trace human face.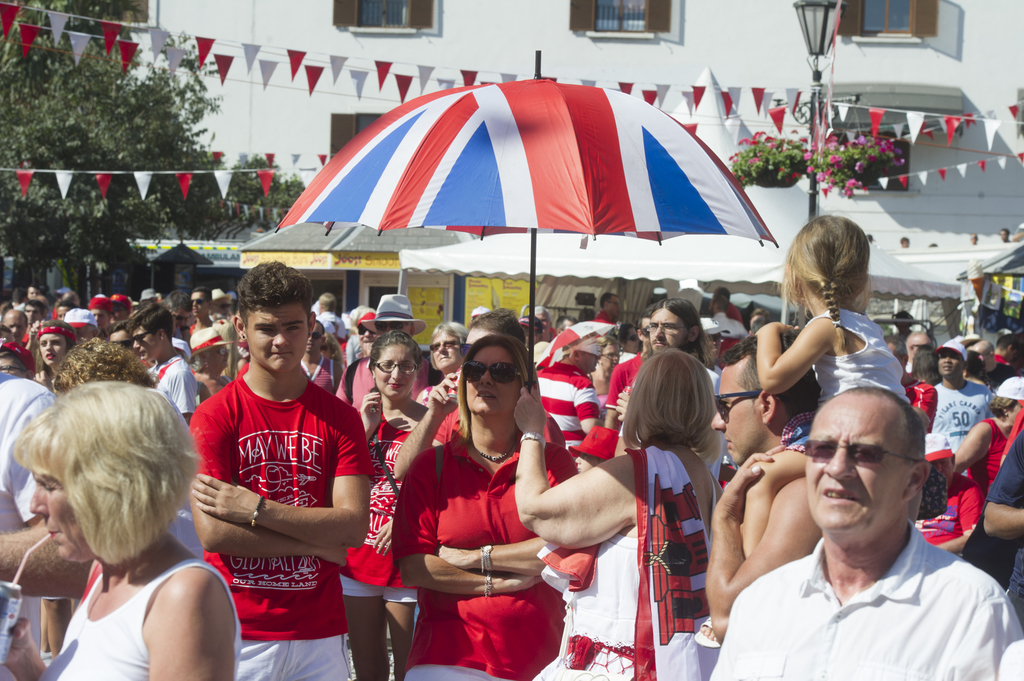
Traced to 649, 307, 682, 352.
